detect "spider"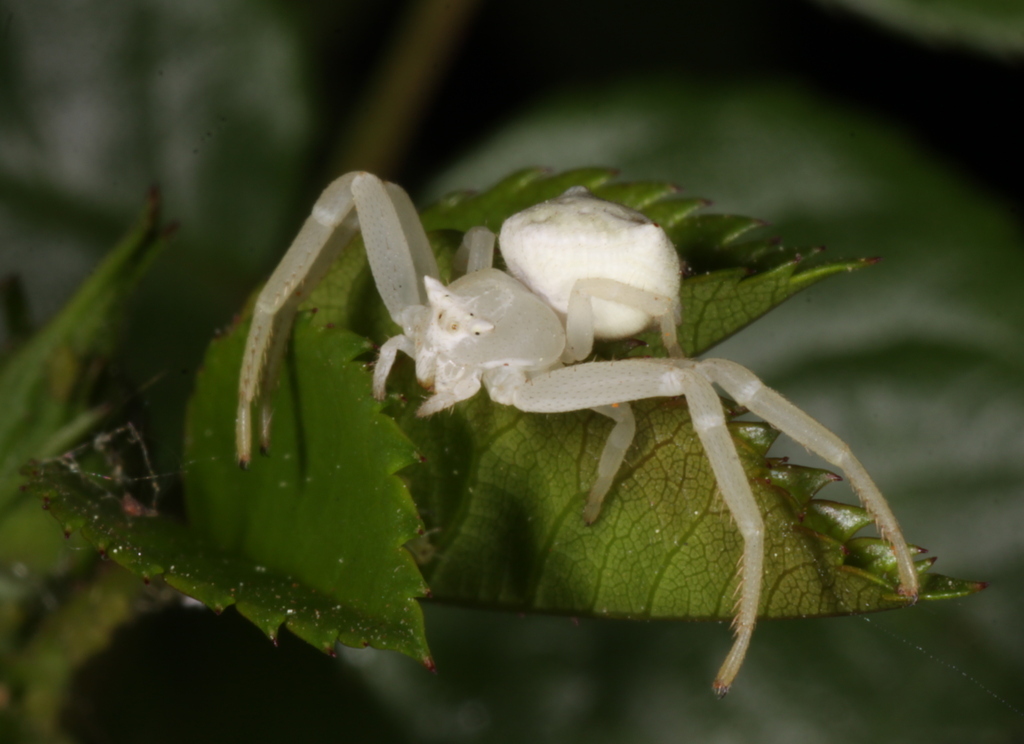
{"left": 232, "top": 161, "right": 929, "bottom": 694}
